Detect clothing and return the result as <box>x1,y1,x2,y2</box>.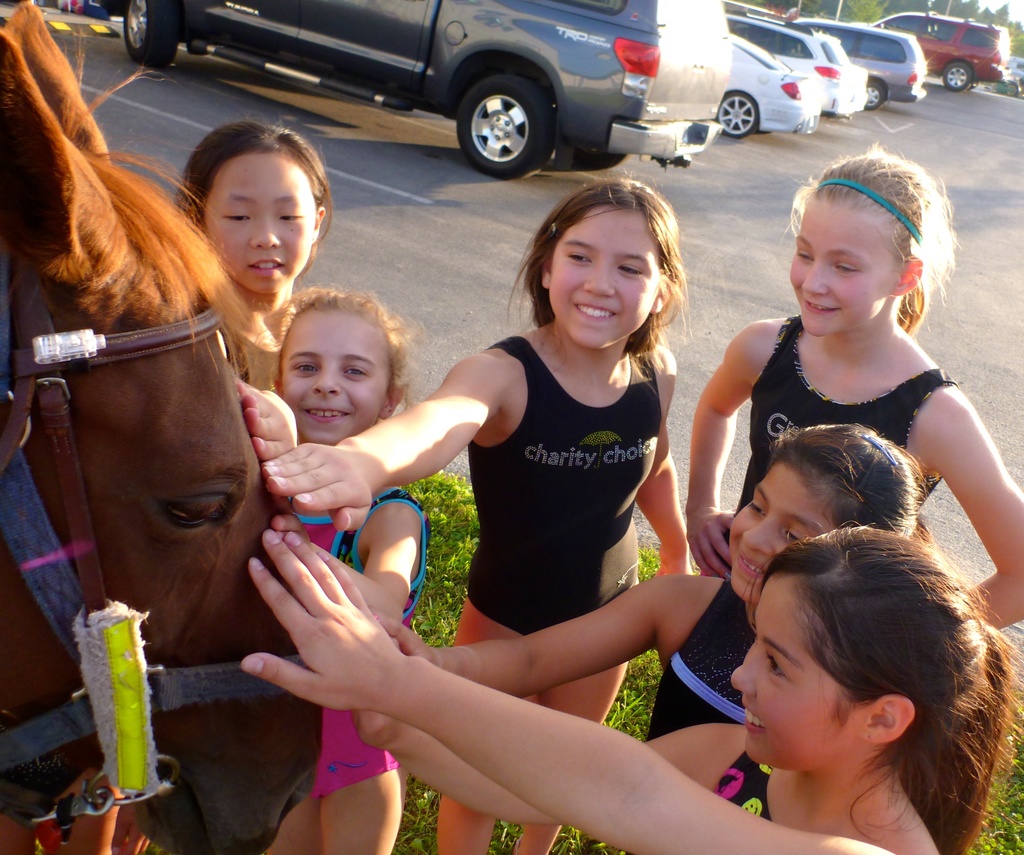
<box>275,483,424,808</box>.
